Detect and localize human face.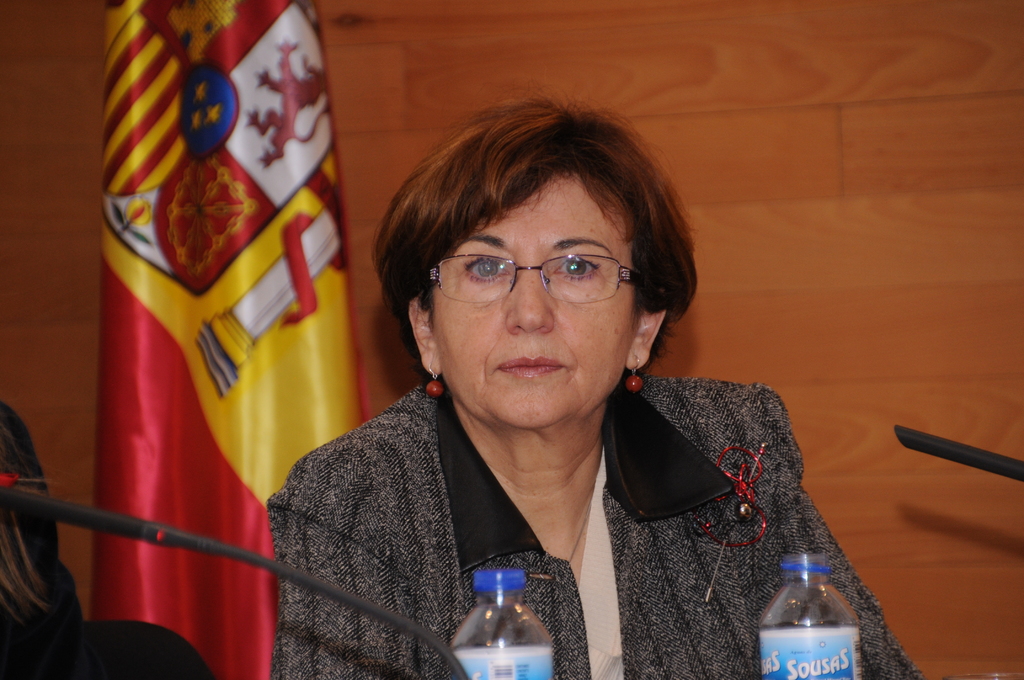
Localized at detection(425, 168, 640, 429).
